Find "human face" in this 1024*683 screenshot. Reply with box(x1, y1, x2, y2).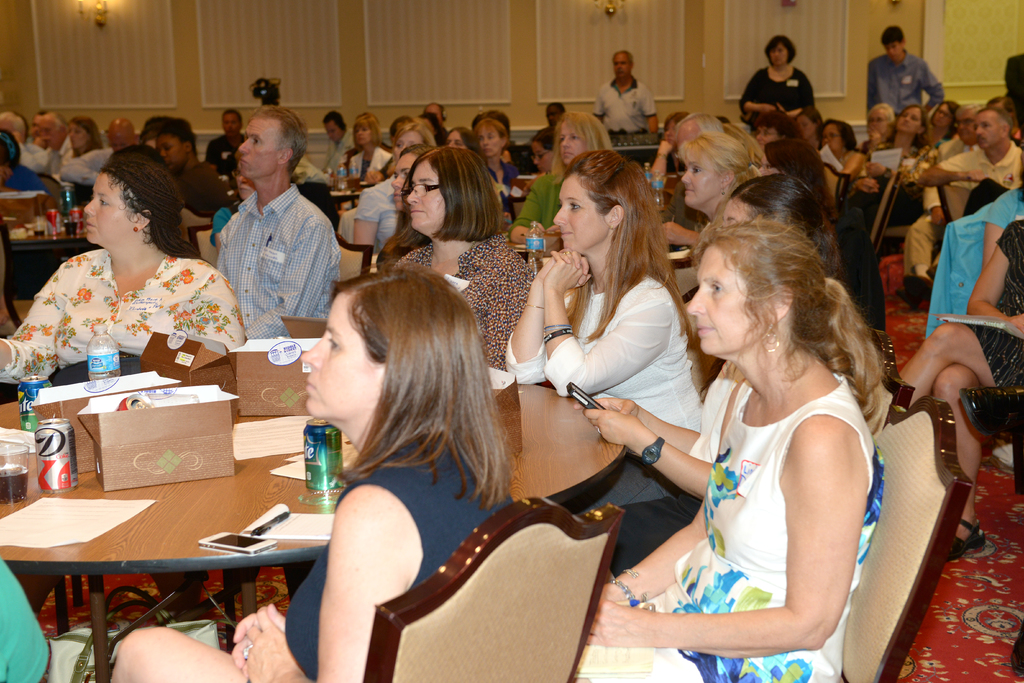
box(404, 160, 442, 231).
